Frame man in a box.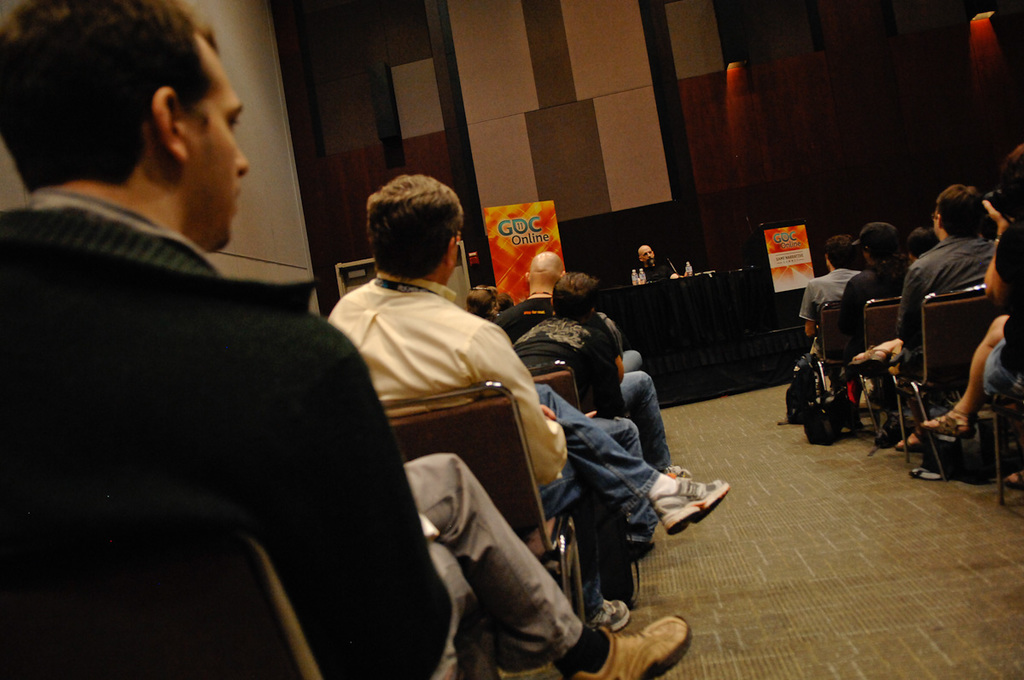
323, 171, 731, 625.
